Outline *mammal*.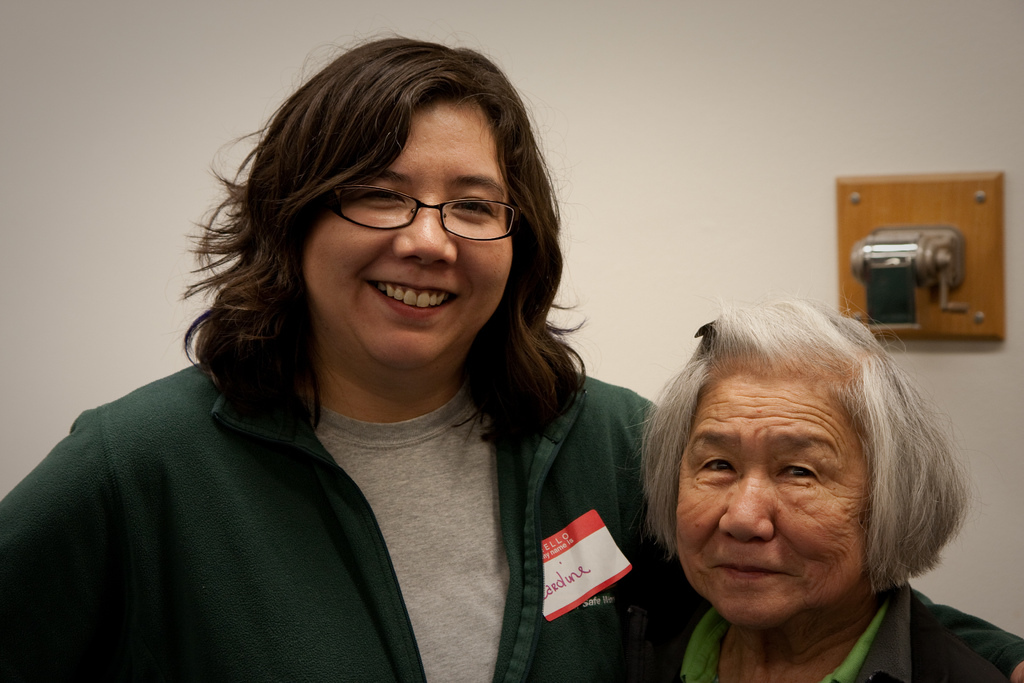
Outline: rect(0, 19, 712, 682).
